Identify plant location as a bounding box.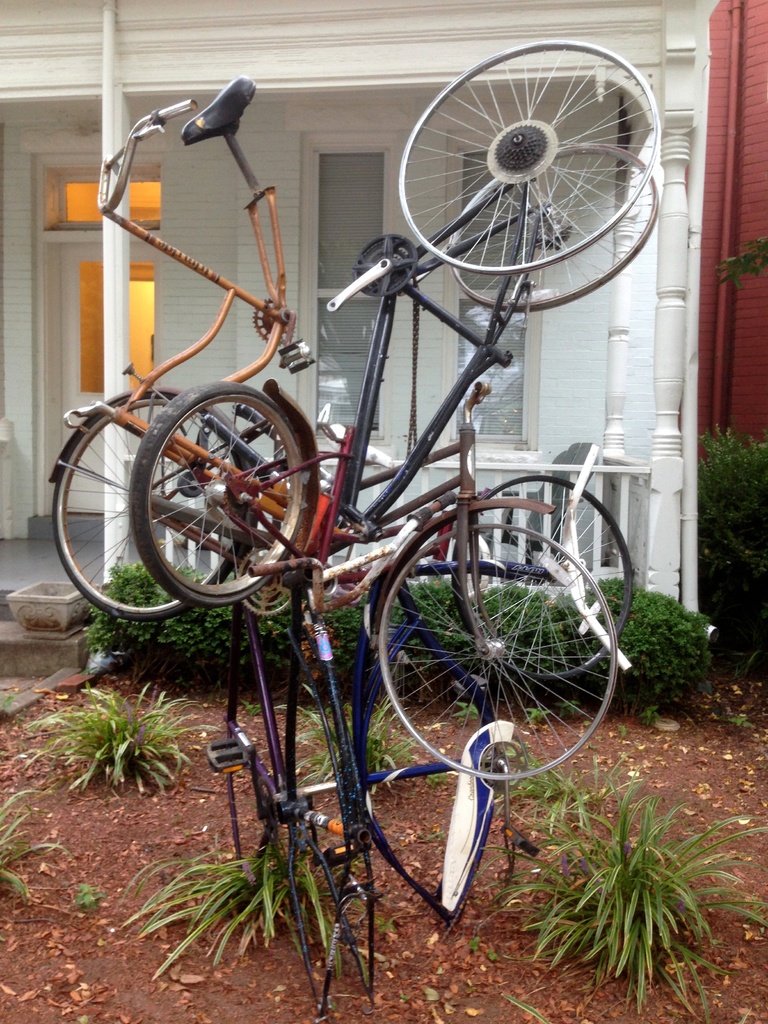
box=[0, 777, 67, 903].
